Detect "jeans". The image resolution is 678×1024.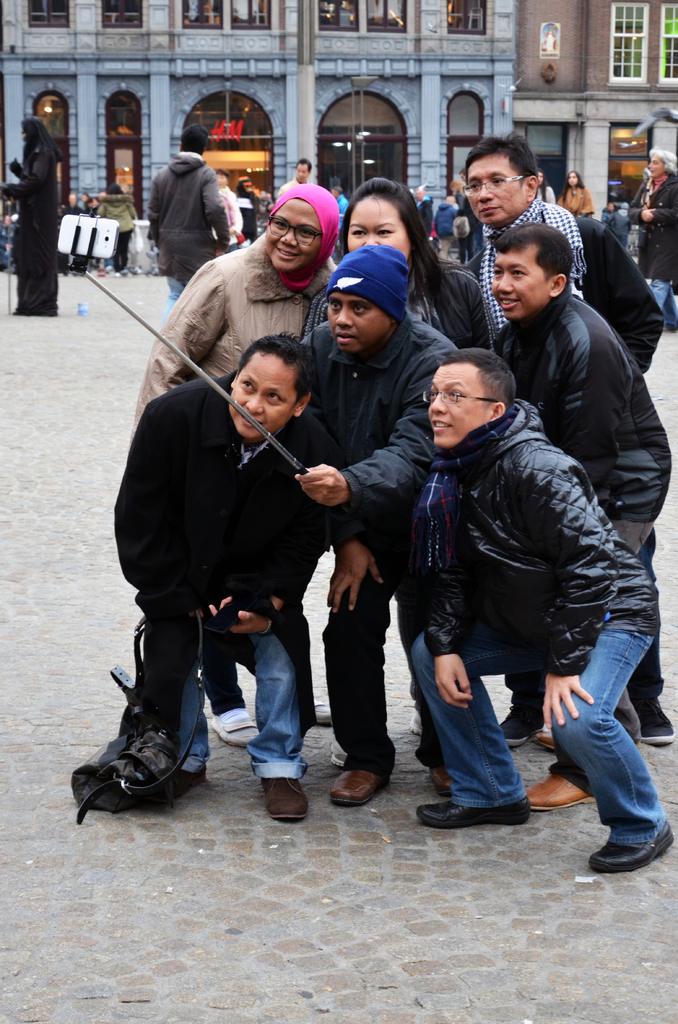
box(535, 628, 665, 851).
